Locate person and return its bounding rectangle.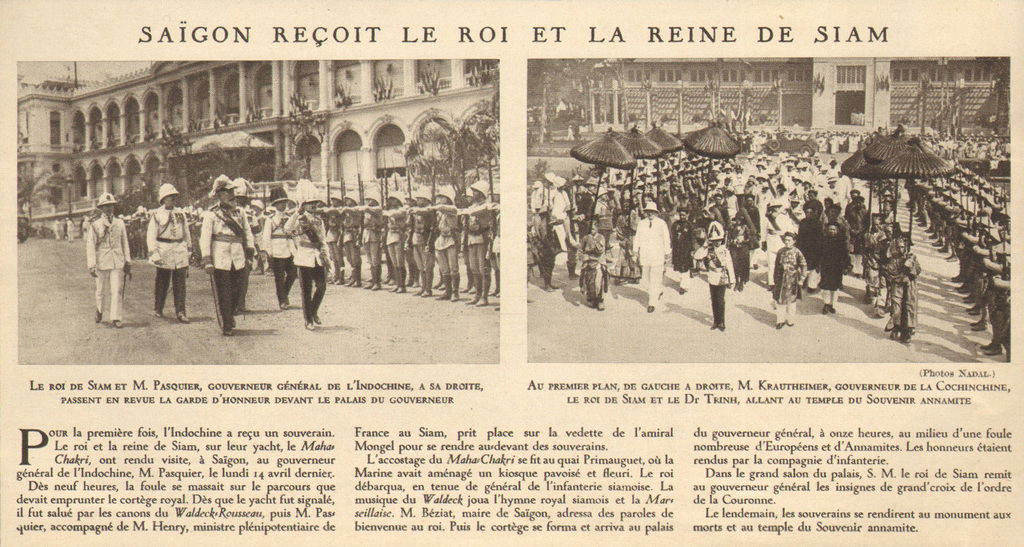
[left=294, top=192, right=330, bottom=328].
